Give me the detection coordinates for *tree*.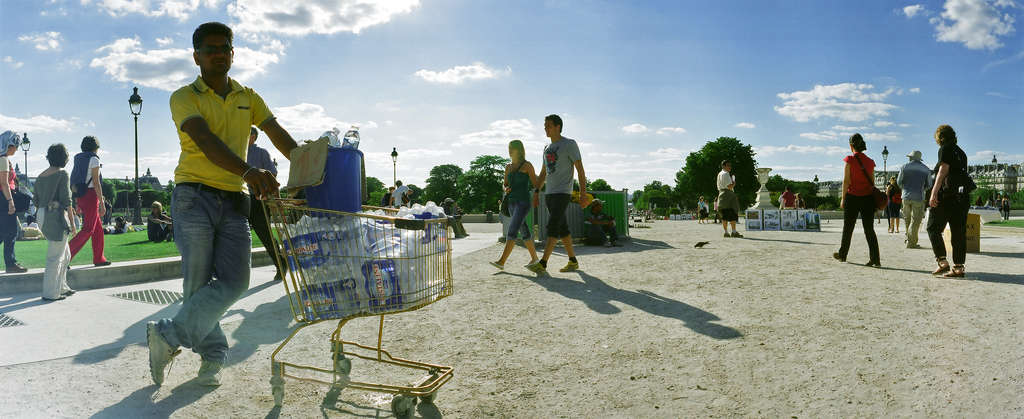
l=425, t=164, r=461, b=198.
